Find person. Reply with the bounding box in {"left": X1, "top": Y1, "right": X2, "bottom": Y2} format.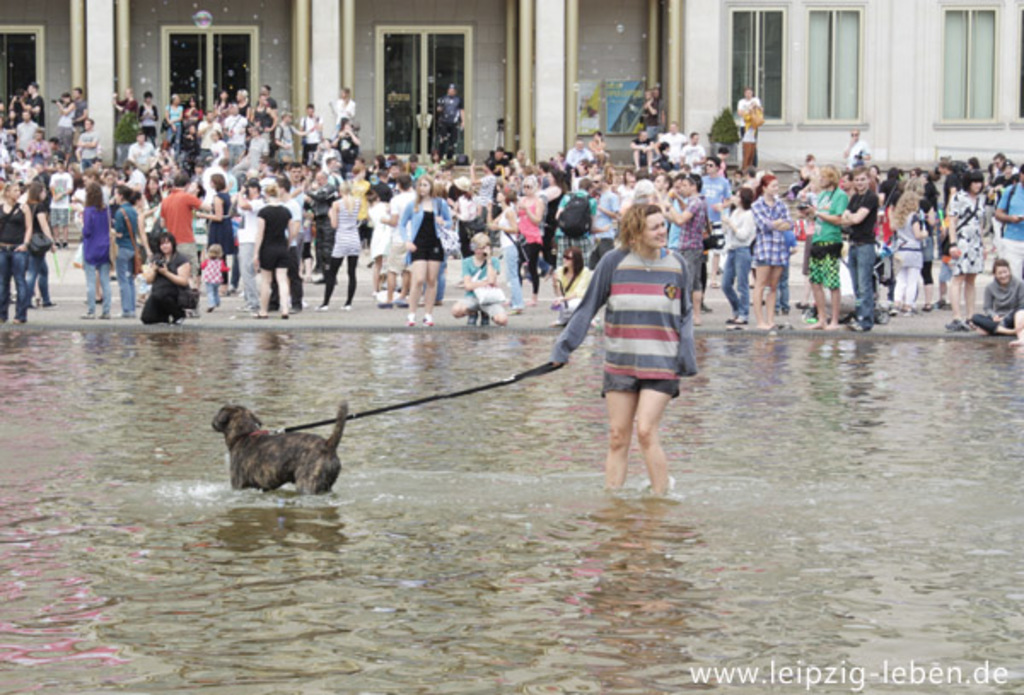
{"left": 126, "top": 137, "right": 155, "bottom": 169}.
